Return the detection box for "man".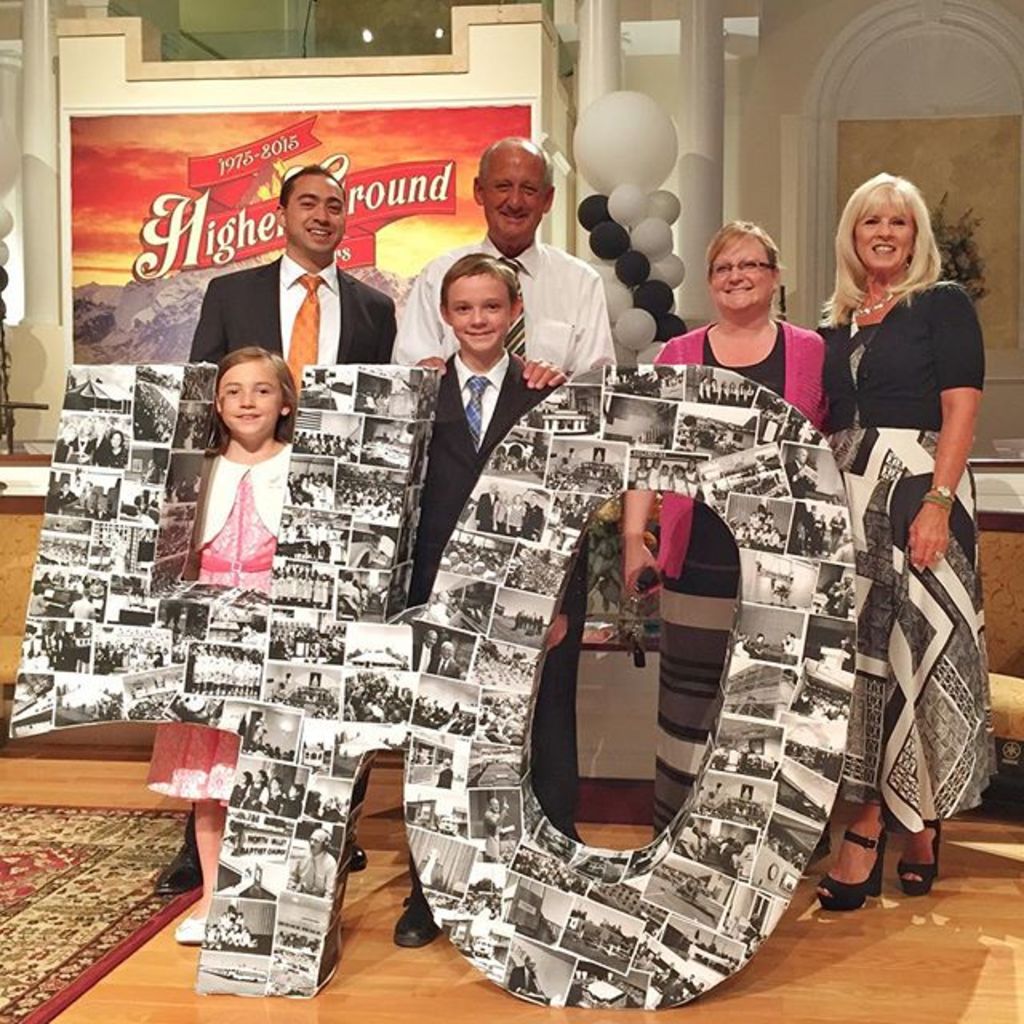
<bbox>392, 134, 618, 387</bbox>.
